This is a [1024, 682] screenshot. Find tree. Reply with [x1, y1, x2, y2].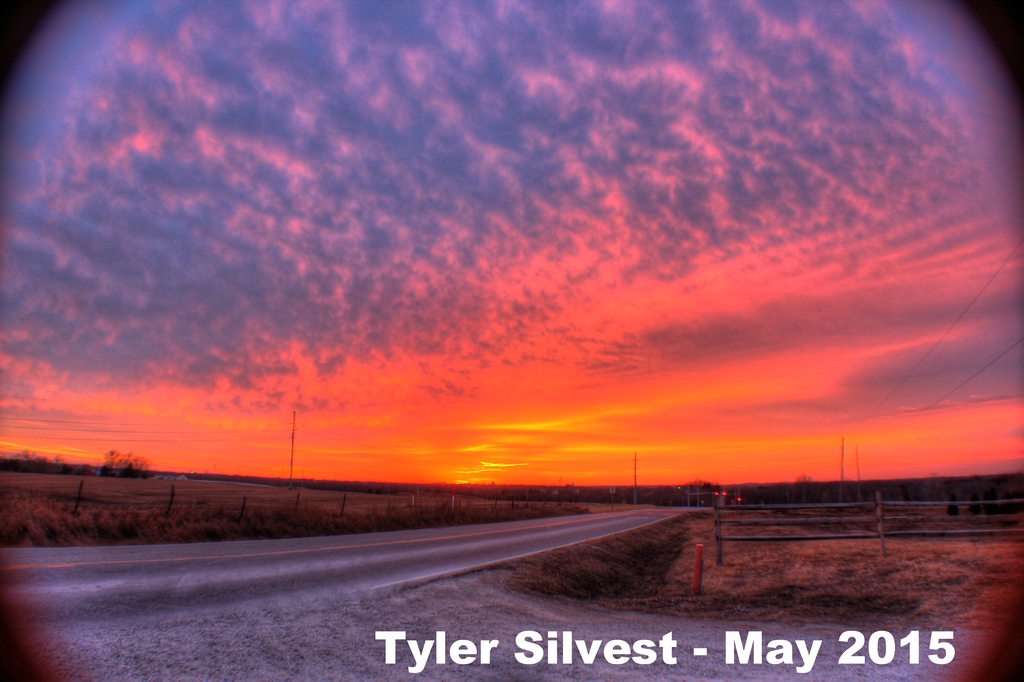
[97, 445, 157, 481].
